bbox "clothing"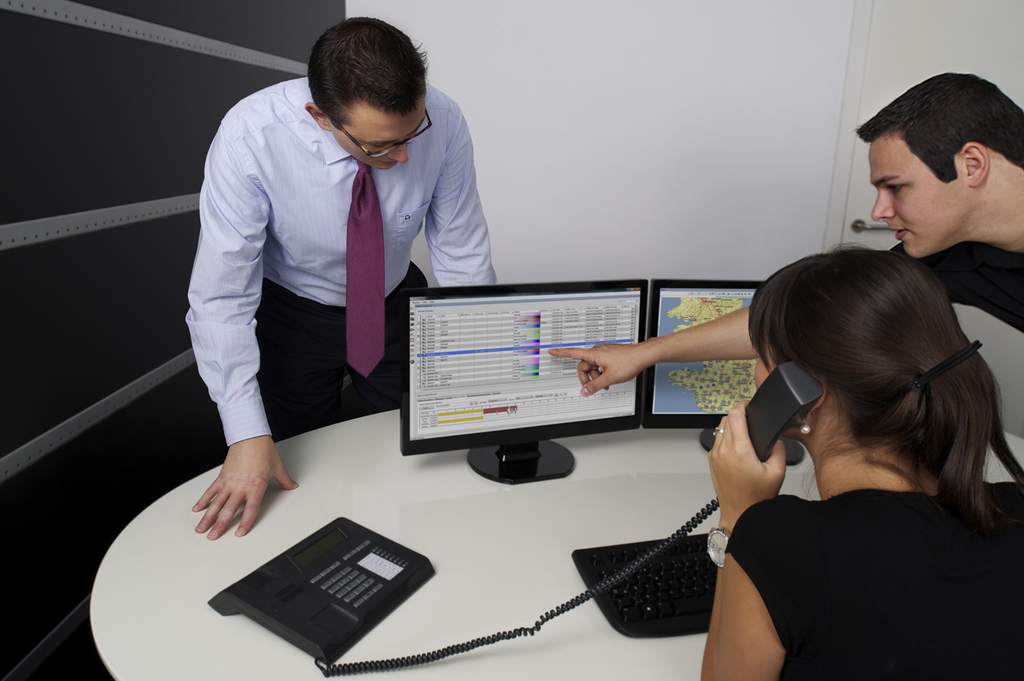
bbox=(887, 243, 1023, 333)
